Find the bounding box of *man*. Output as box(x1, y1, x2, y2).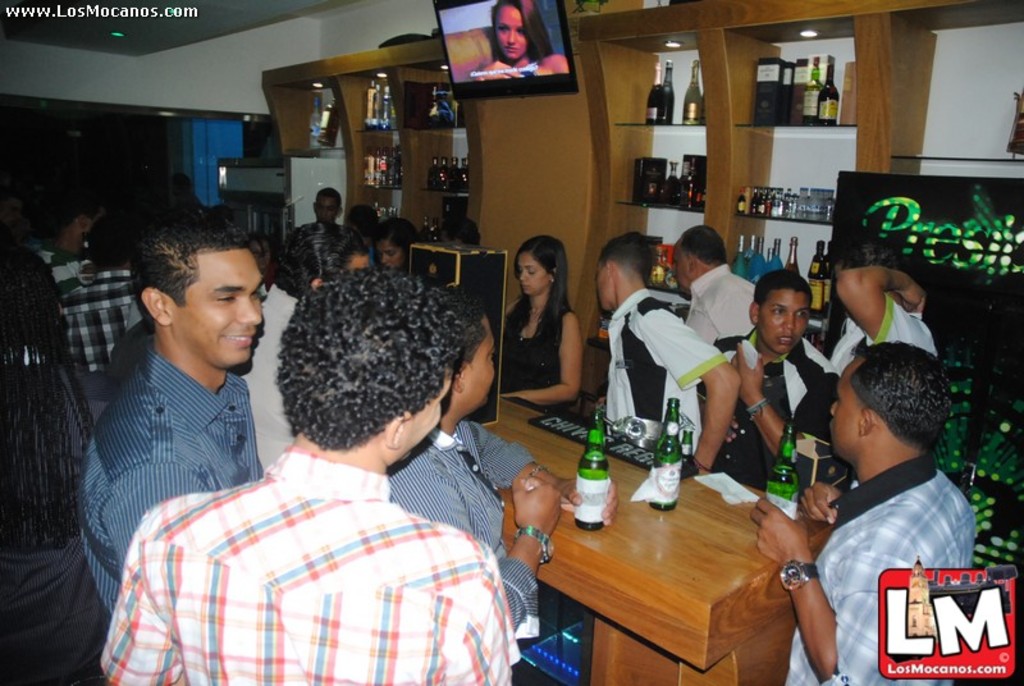
box(591, 232, 744, 484).
